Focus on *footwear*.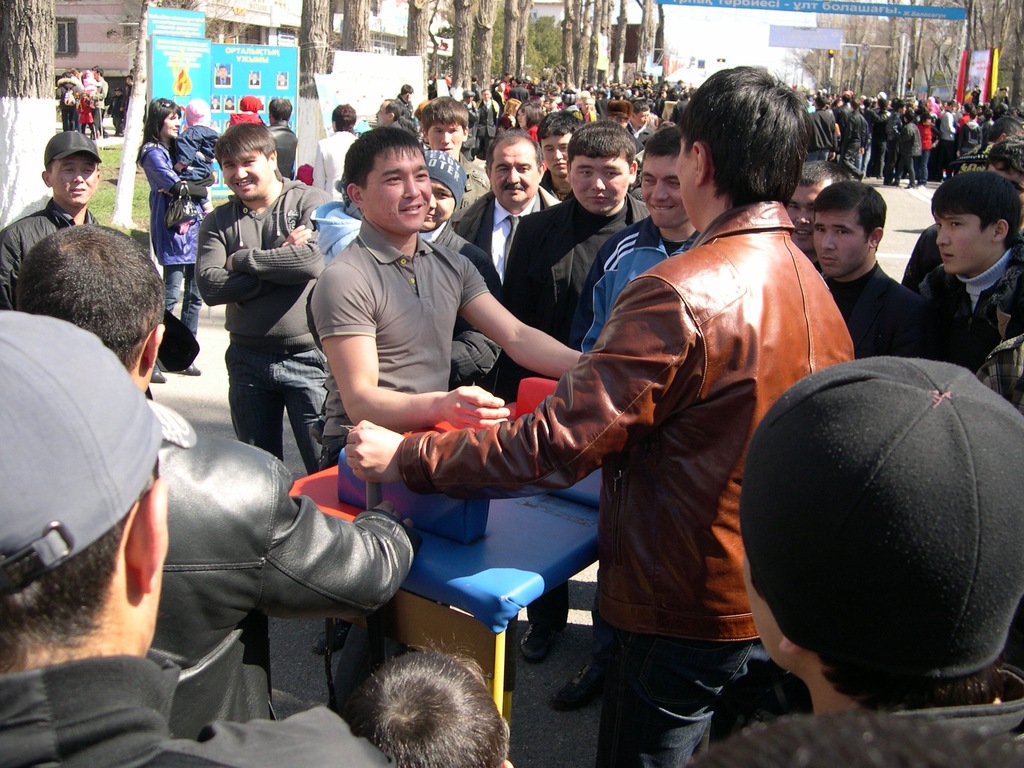
Focused at 552 634 620 716.
